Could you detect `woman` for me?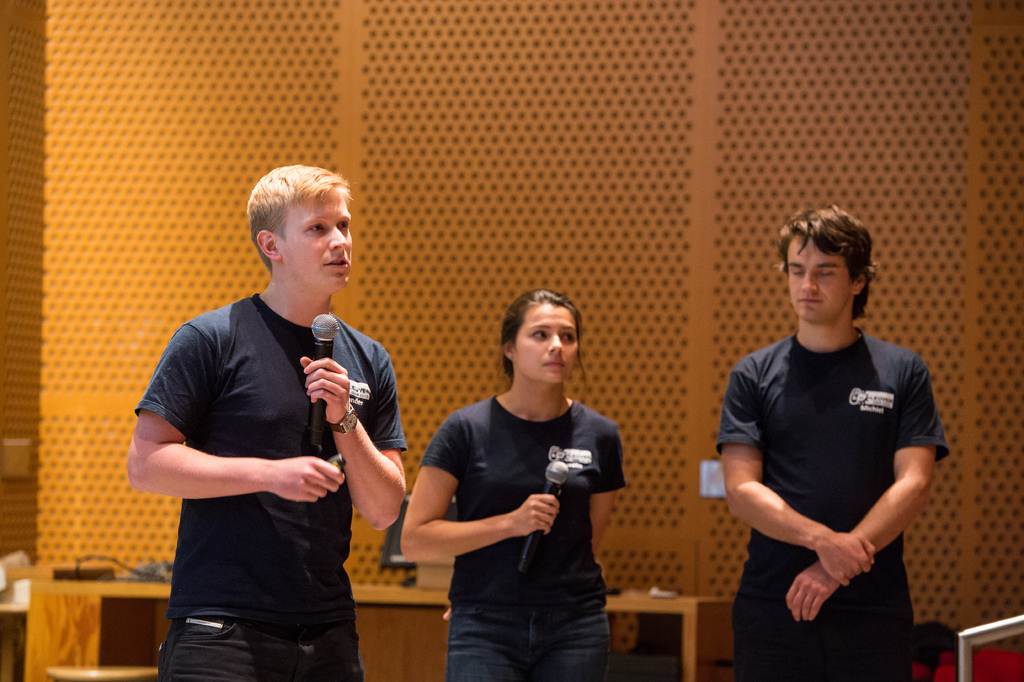
Detection result: 417, 282, 637, 681.
